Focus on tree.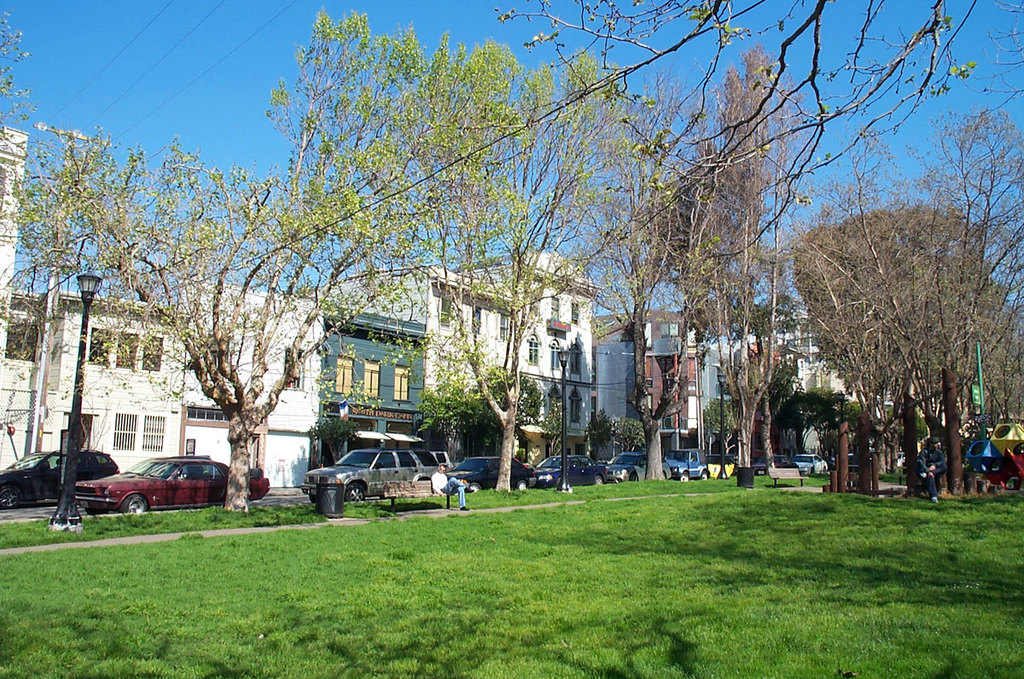
Focused at 399/66/634/490.
